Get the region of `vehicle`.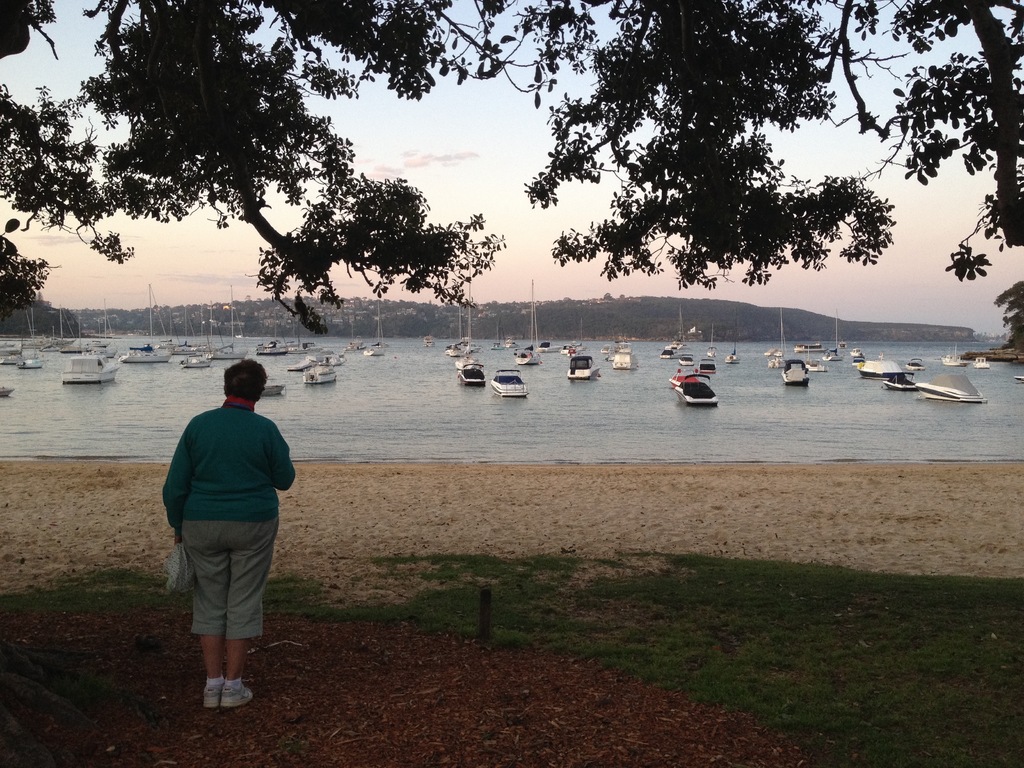
<box>8,313,40,369</box>.
